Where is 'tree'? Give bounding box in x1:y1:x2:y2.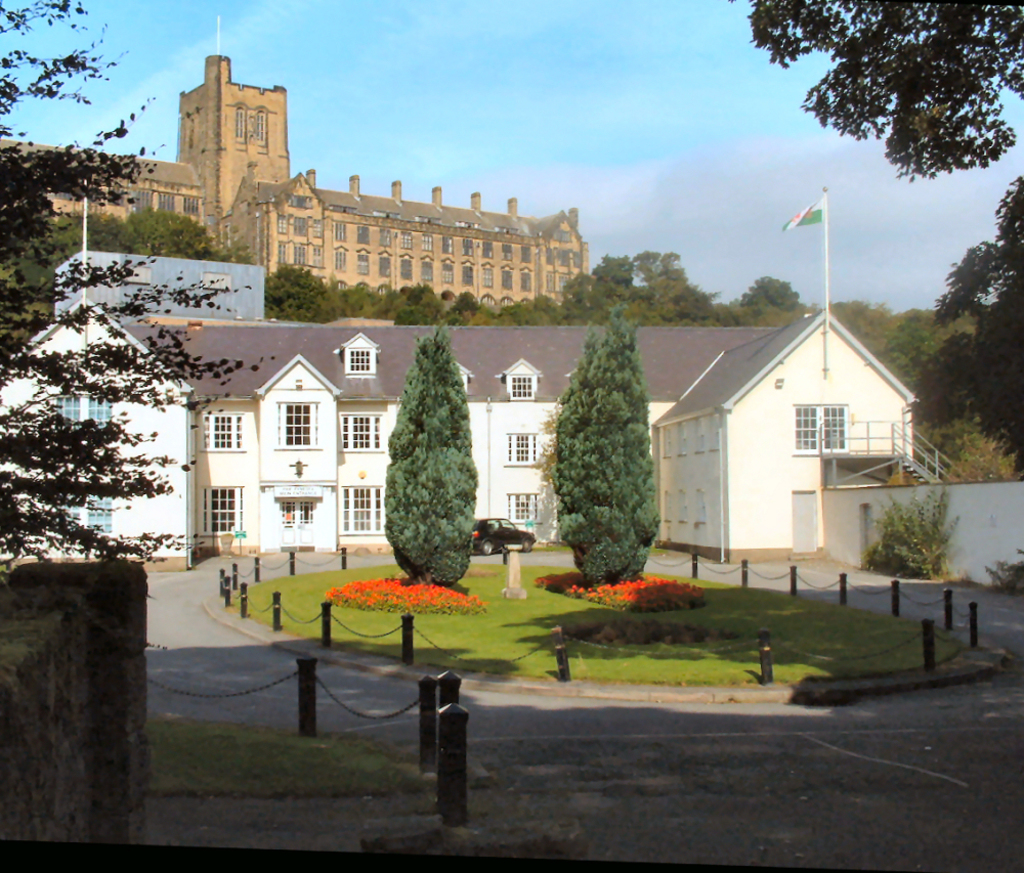
392:314:502:616.
